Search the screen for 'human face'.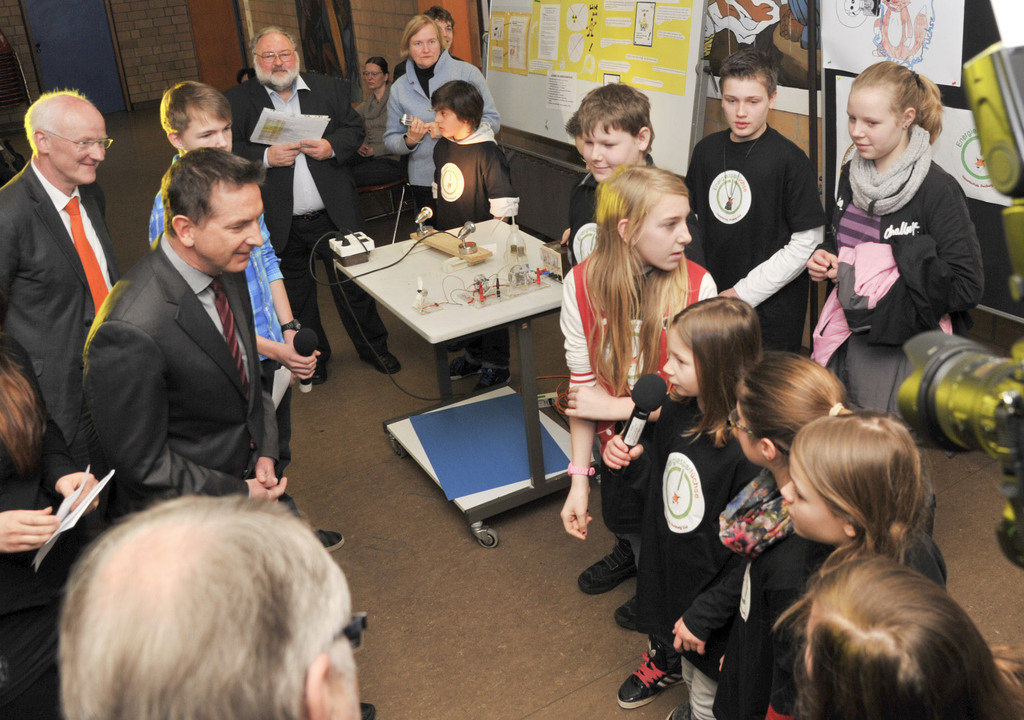
Found at 434, 107, 465, 140.
